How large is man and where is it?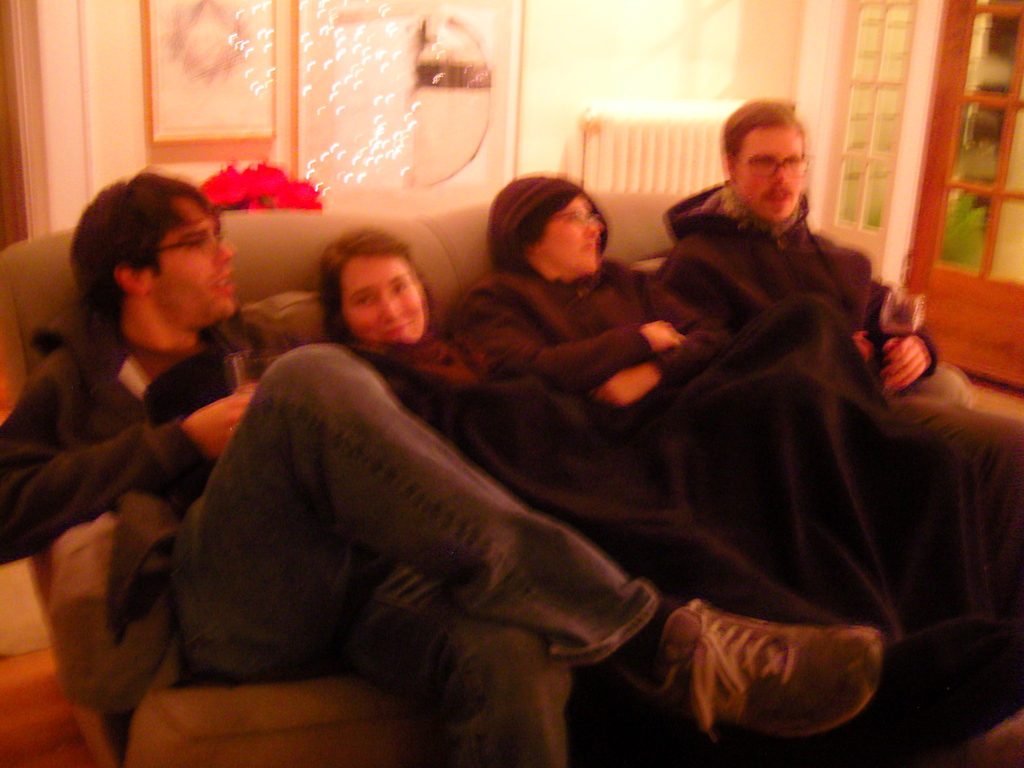
Bounding box: detection(107, 130, 942, 750).
